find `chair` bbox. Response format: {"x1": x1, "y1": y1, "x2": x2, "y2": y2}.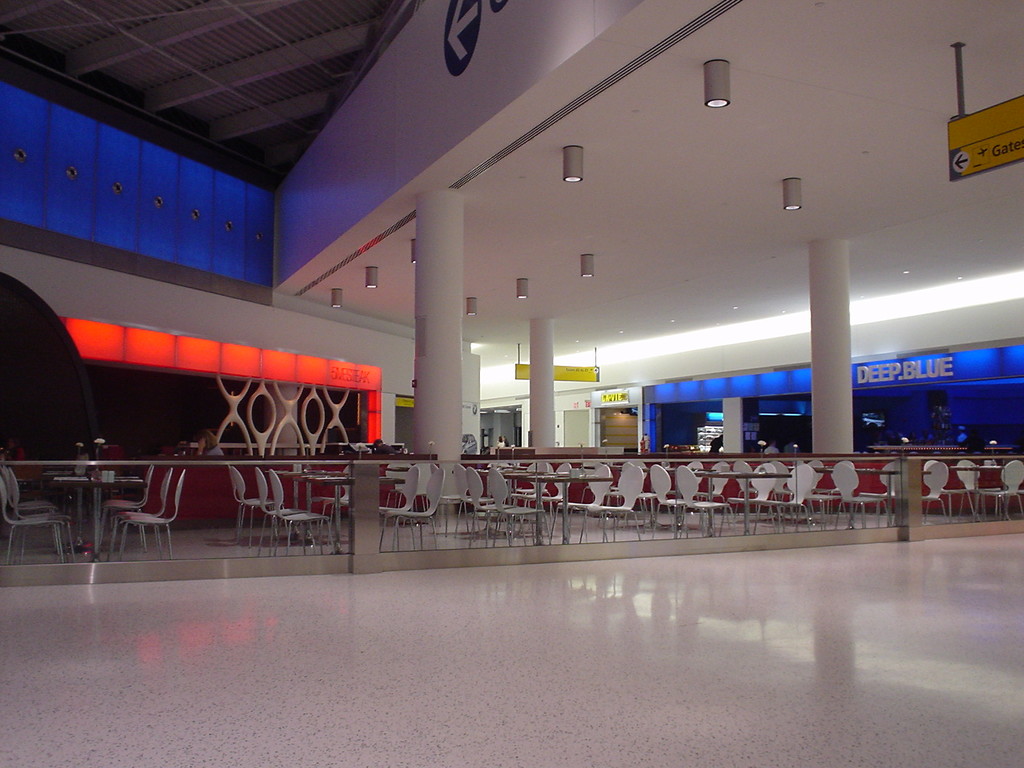
{"x1": 995, "y1": 461, "x2": 1023, "y2": 525}.
